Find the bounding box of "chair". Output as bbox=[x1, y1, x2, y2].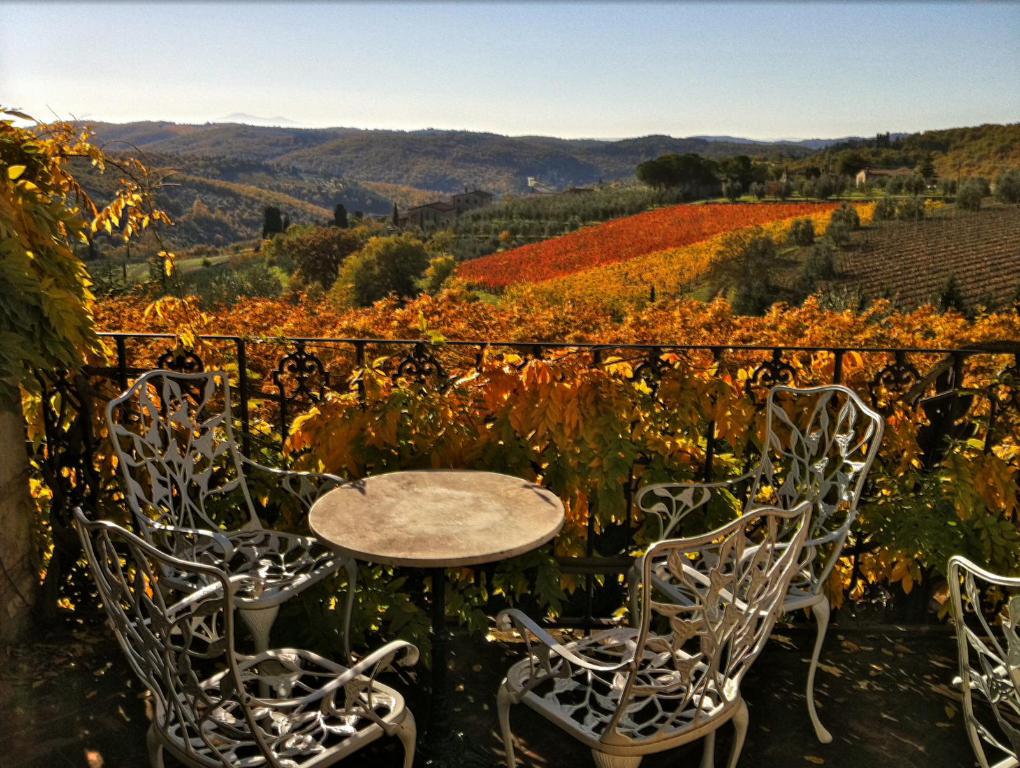
bbox=[638, 382, 885, 767].
